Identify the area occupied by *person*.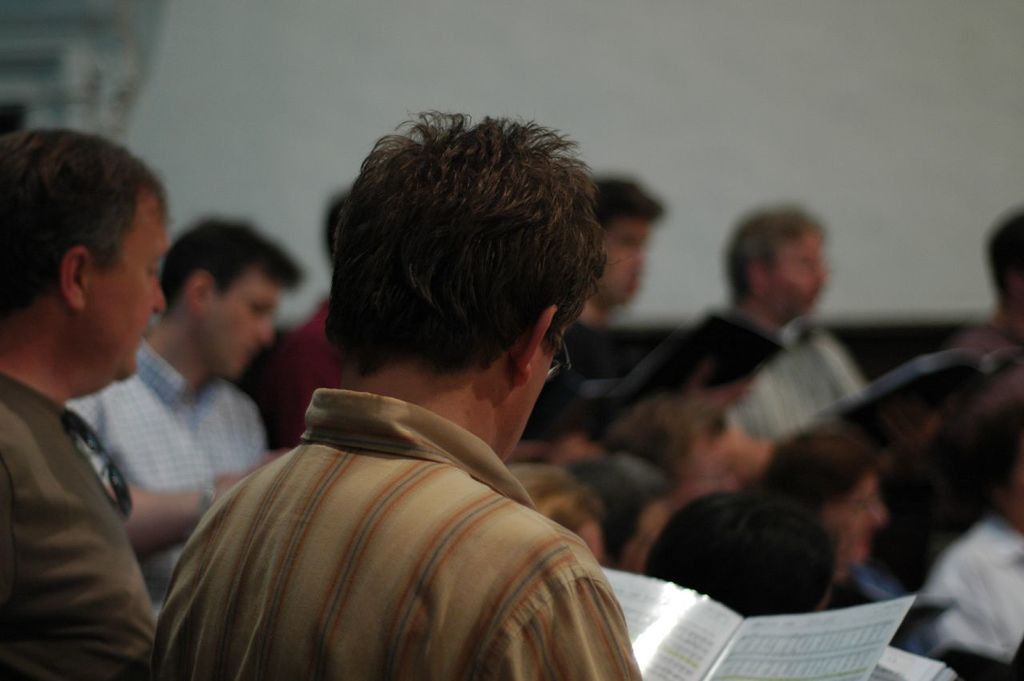
Area: Rect(0, 122, 178, 680).
